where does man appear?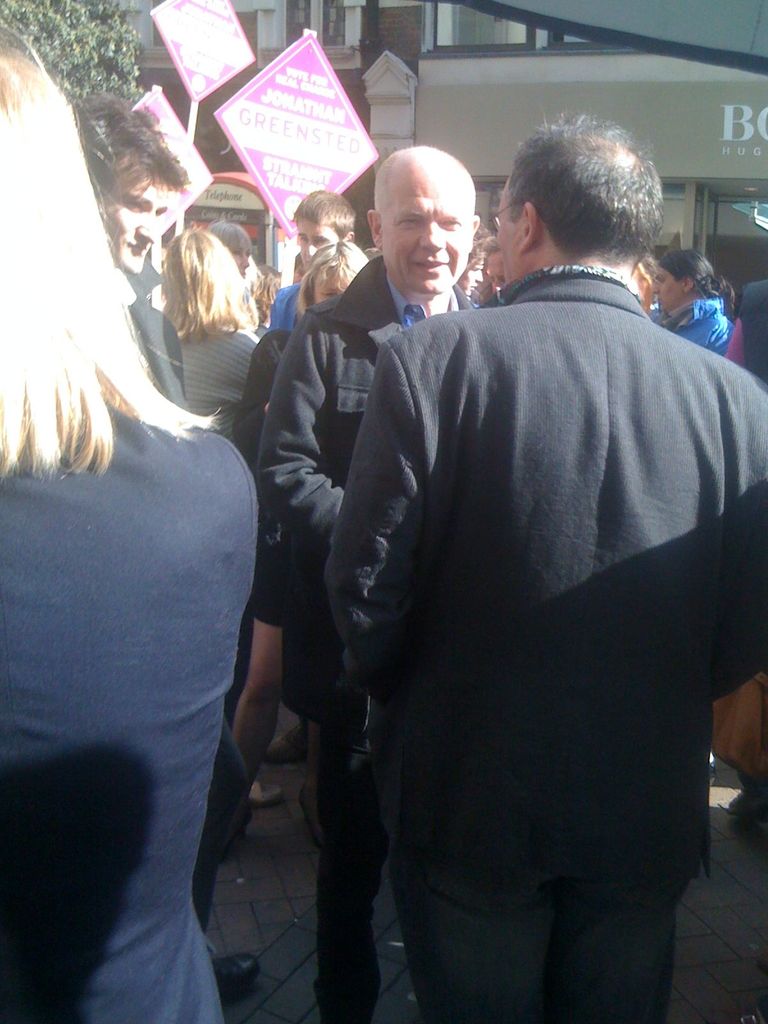
Appears at rect(480, 235, 508, 291).
